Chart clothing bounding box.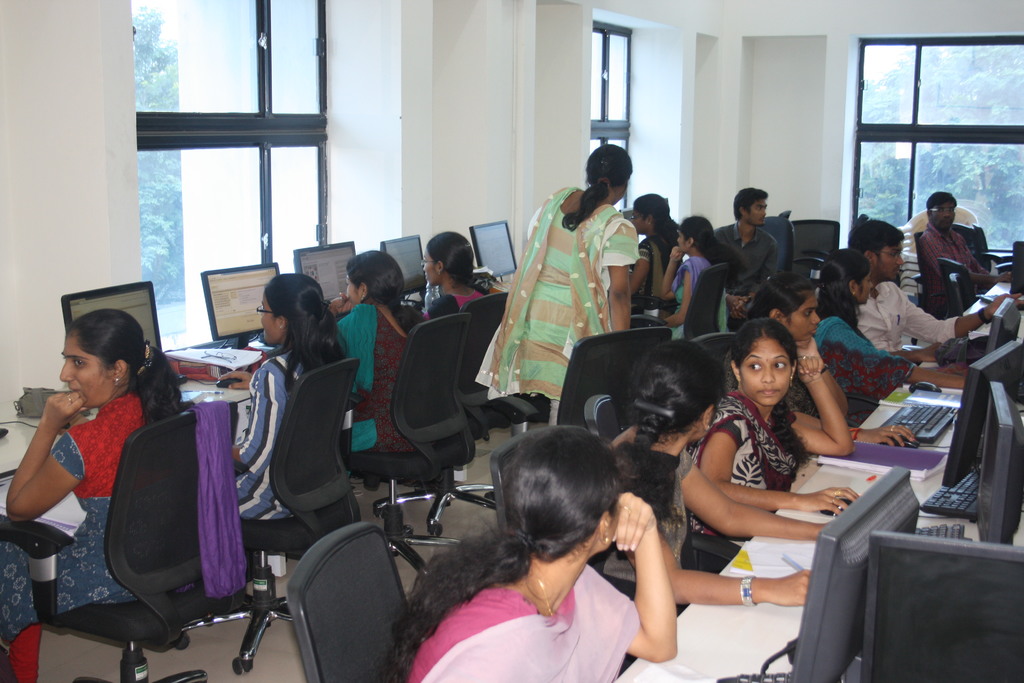
Charted: [0, 383, 182, 682].
